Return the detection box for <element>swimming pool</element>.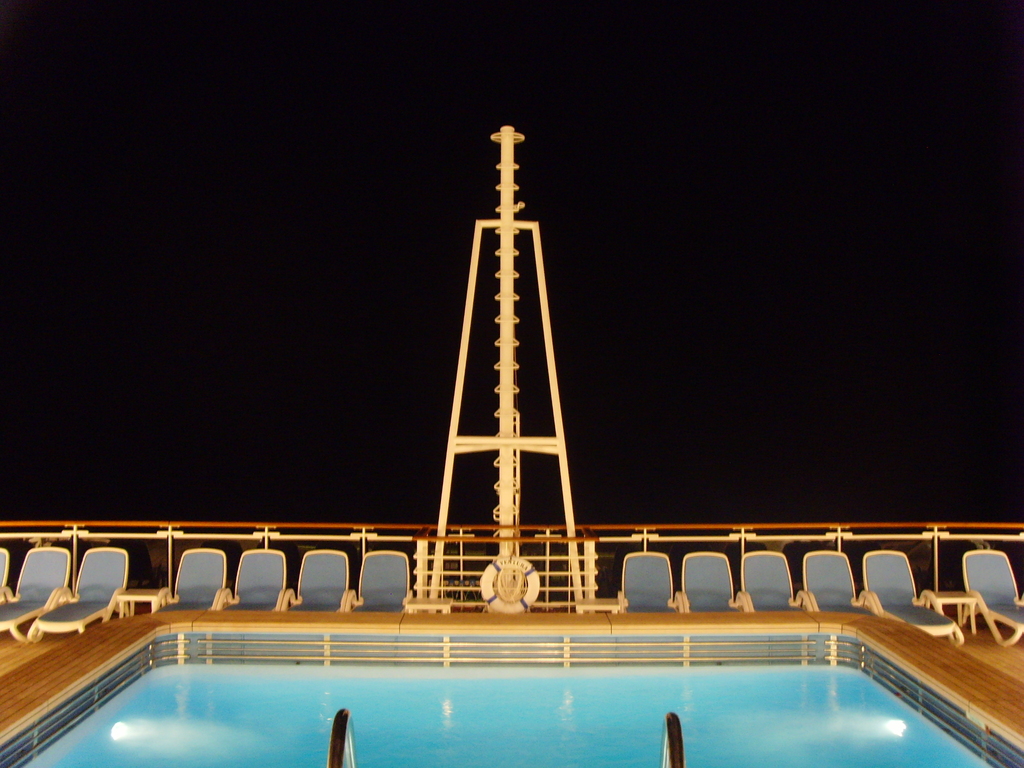
Rect(6, 655, 1007, 767).
